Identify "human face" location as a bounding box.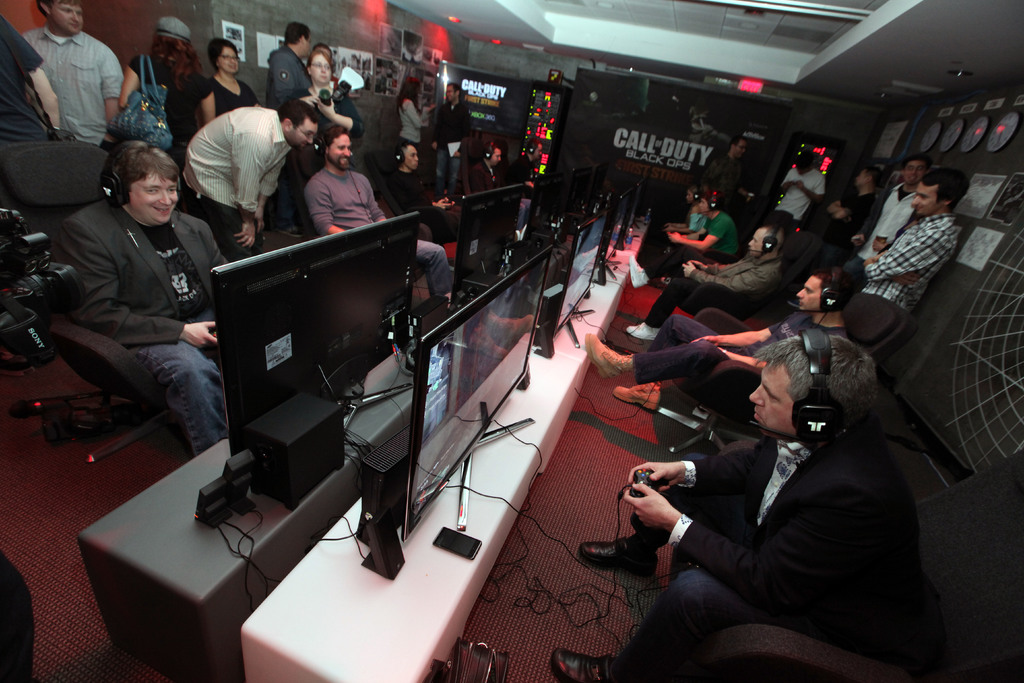
<region>913, 186, 934, 215</region>.
